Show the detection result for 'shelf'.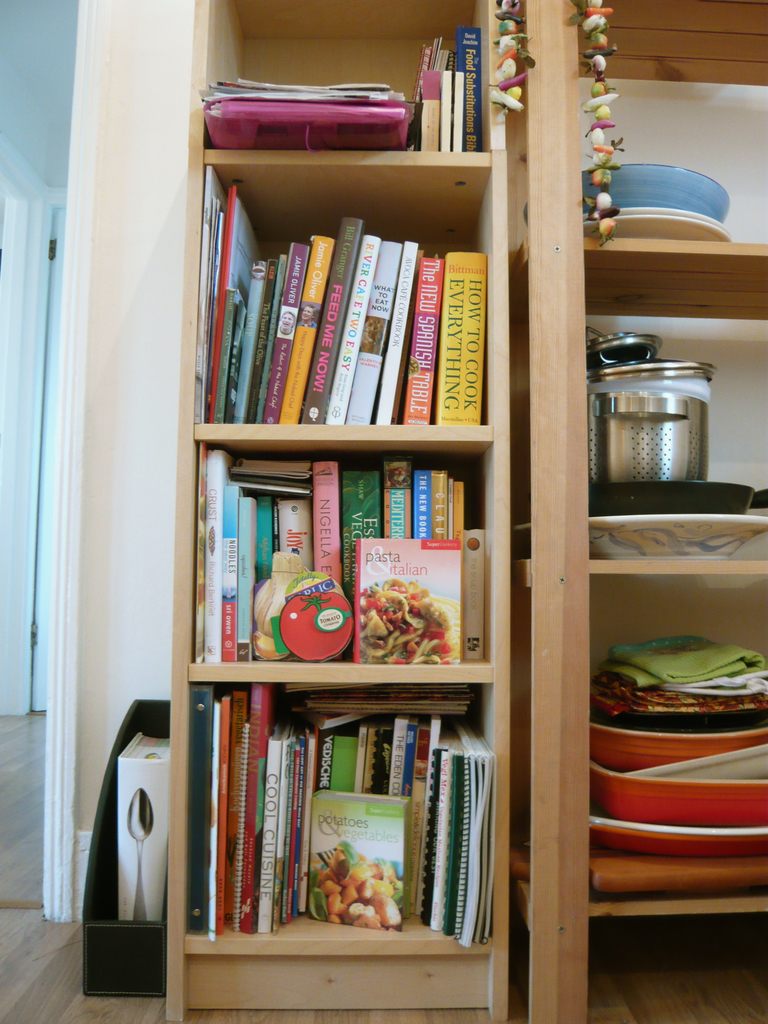
locate(506, 0, 767, 1023).
